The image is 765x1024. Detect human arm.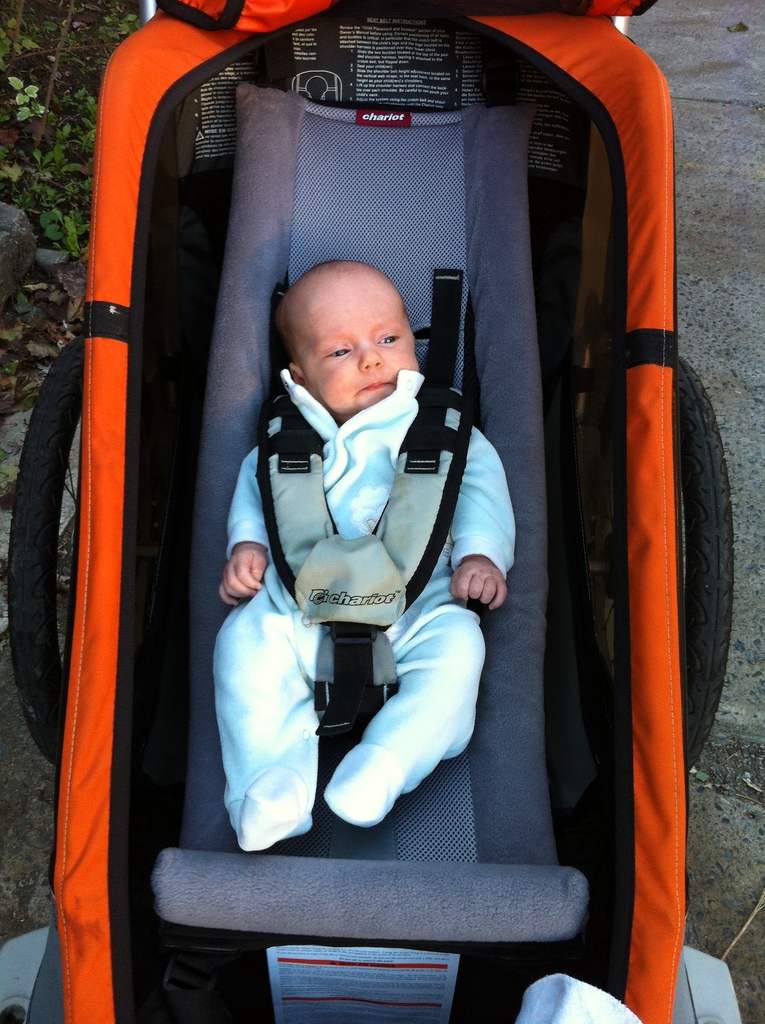
Detection: x1=445, y1=408, x2=506, y2=607.
